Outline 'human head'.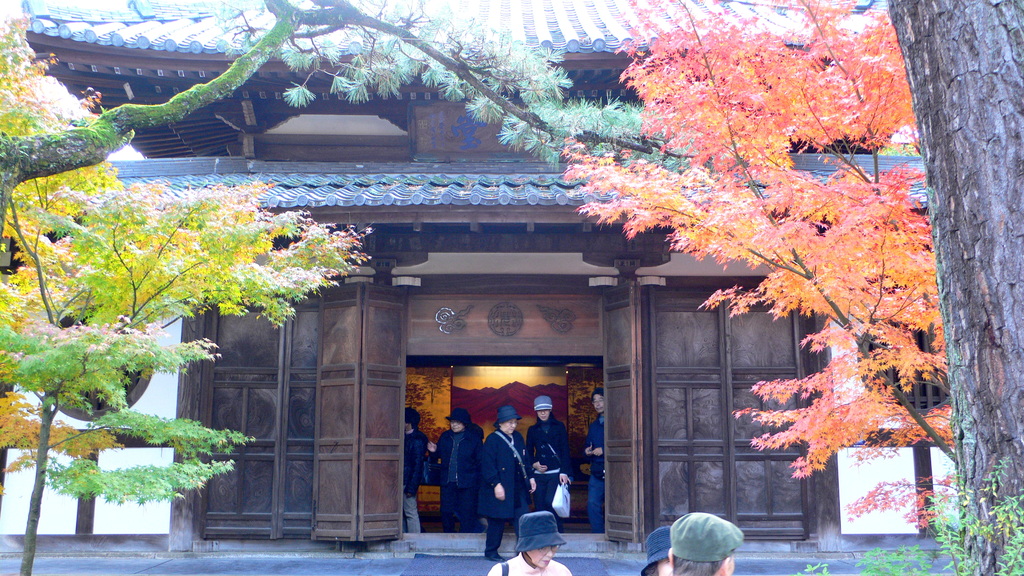
Outline: 516,517,560,567.
